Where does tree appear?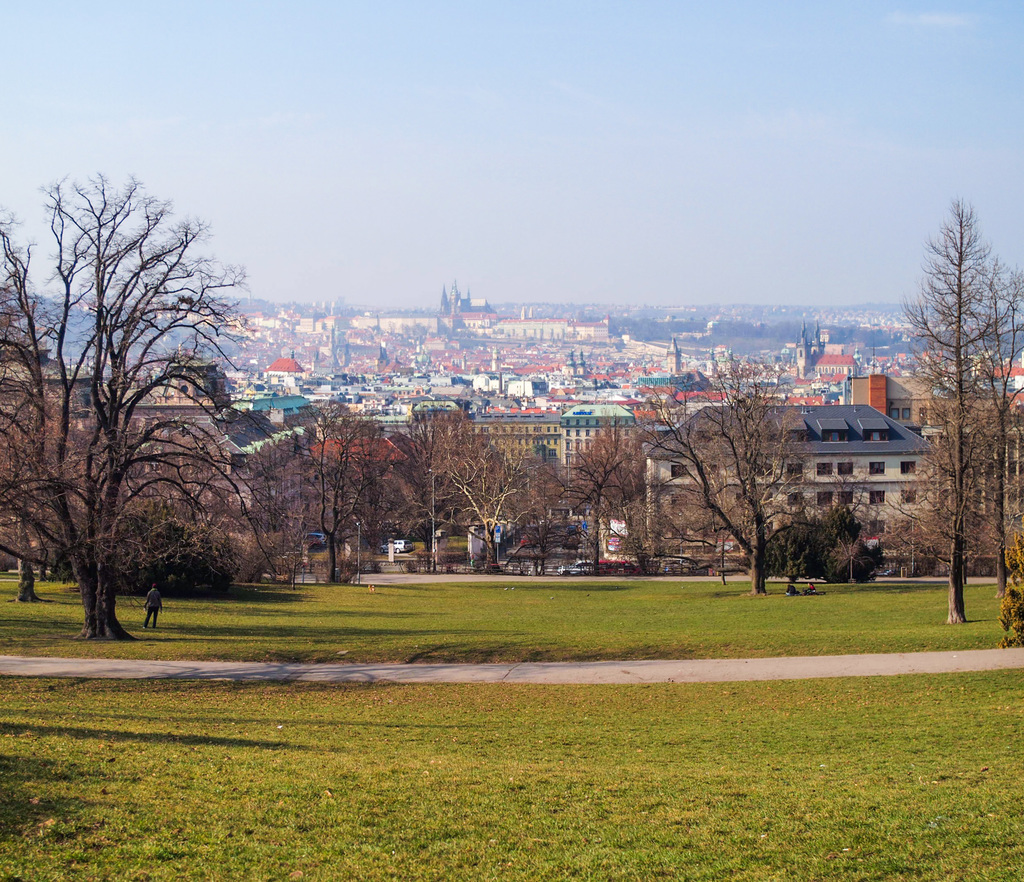
Appears at crop(430, 446, 541, 573).
